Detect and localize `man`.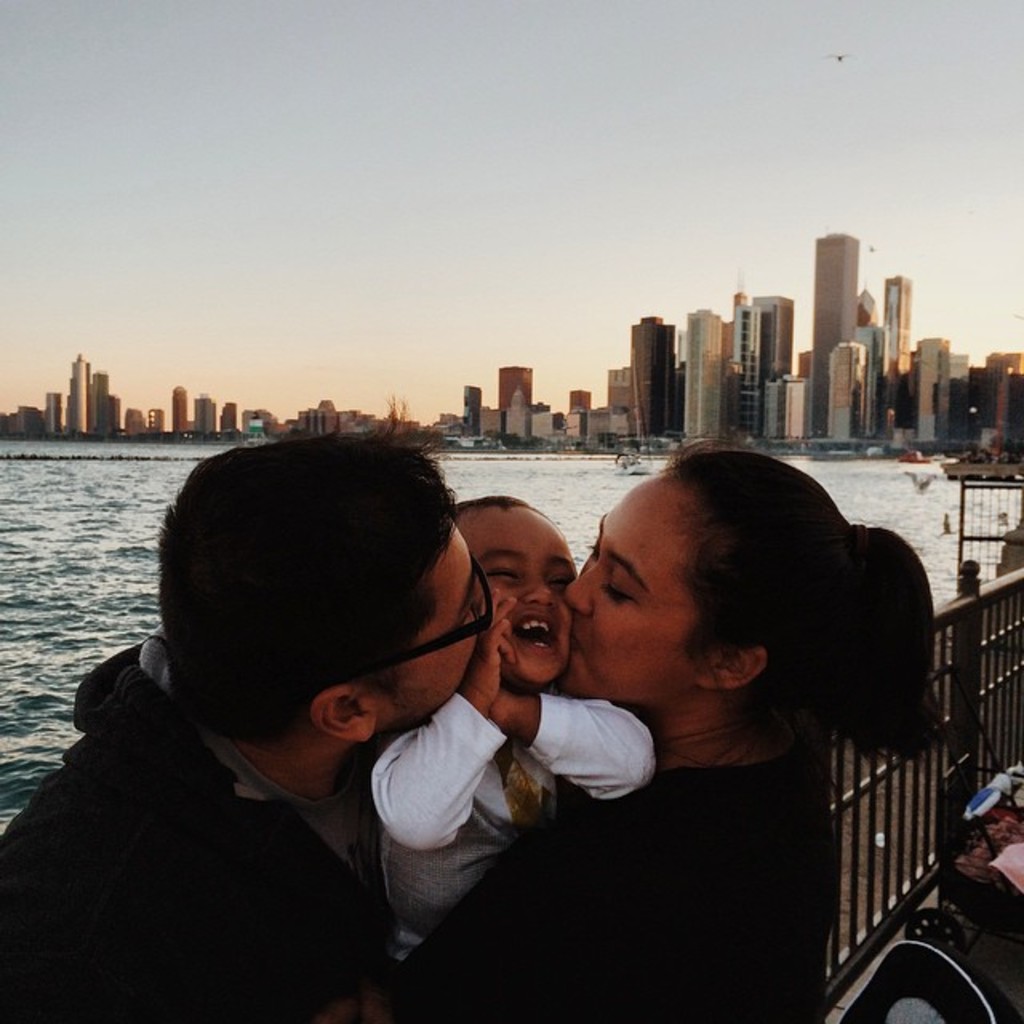
Localized at (22,432,650,1003).
